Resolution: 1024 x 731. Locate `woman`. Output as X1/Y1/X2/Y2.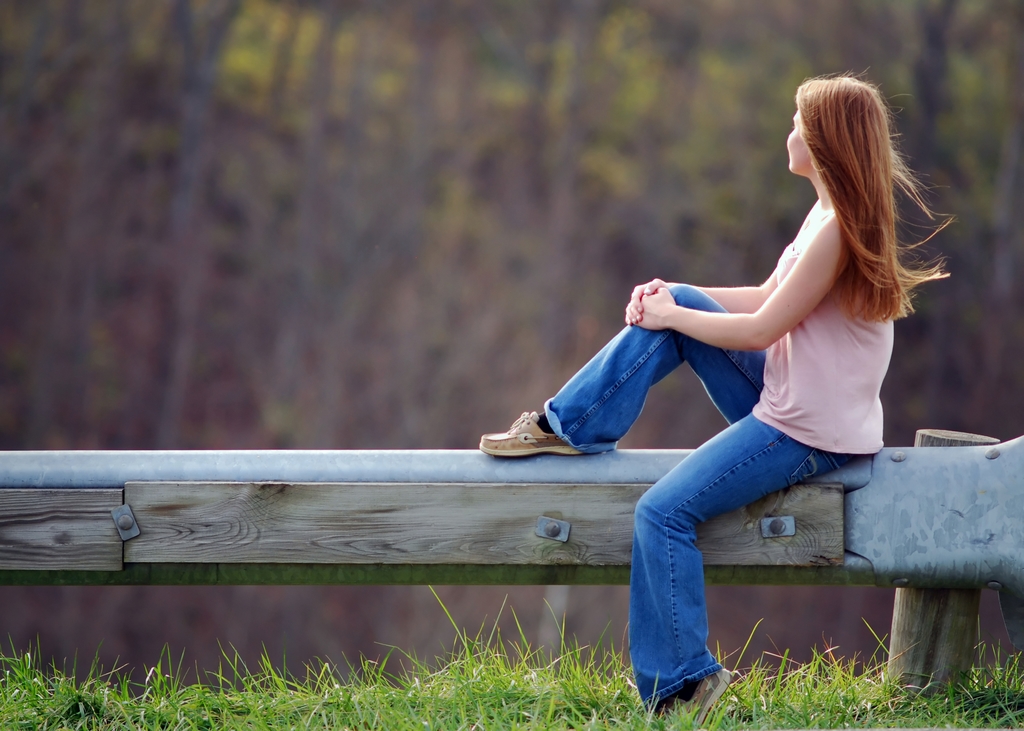
479/62/954/730.
